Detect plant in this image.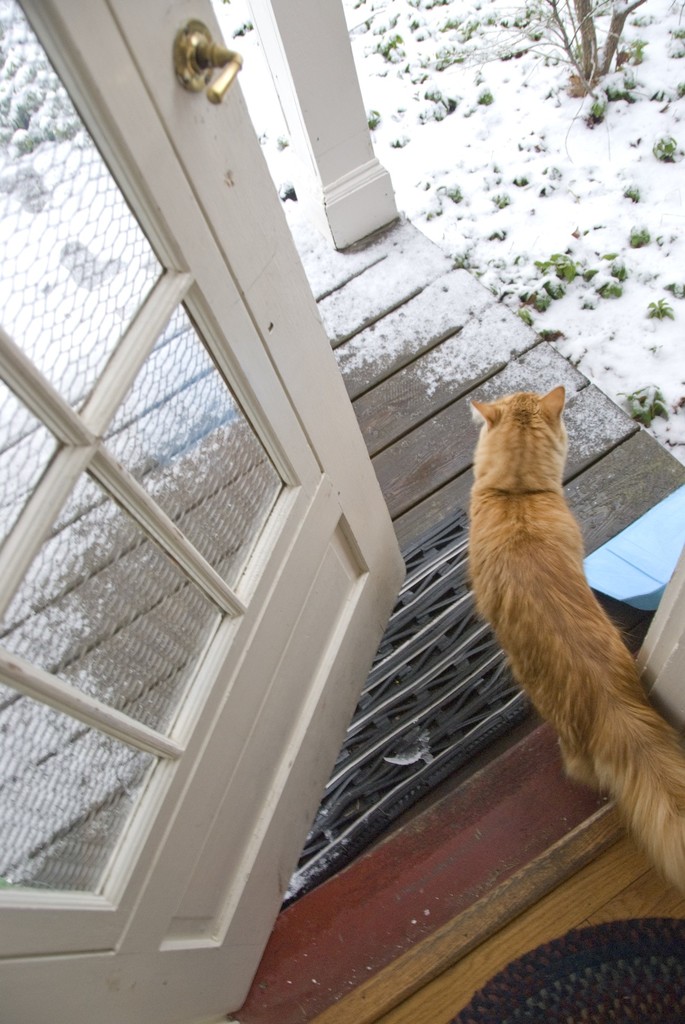
Detection: x1=276, y1=132, x2=286, y2=151.
